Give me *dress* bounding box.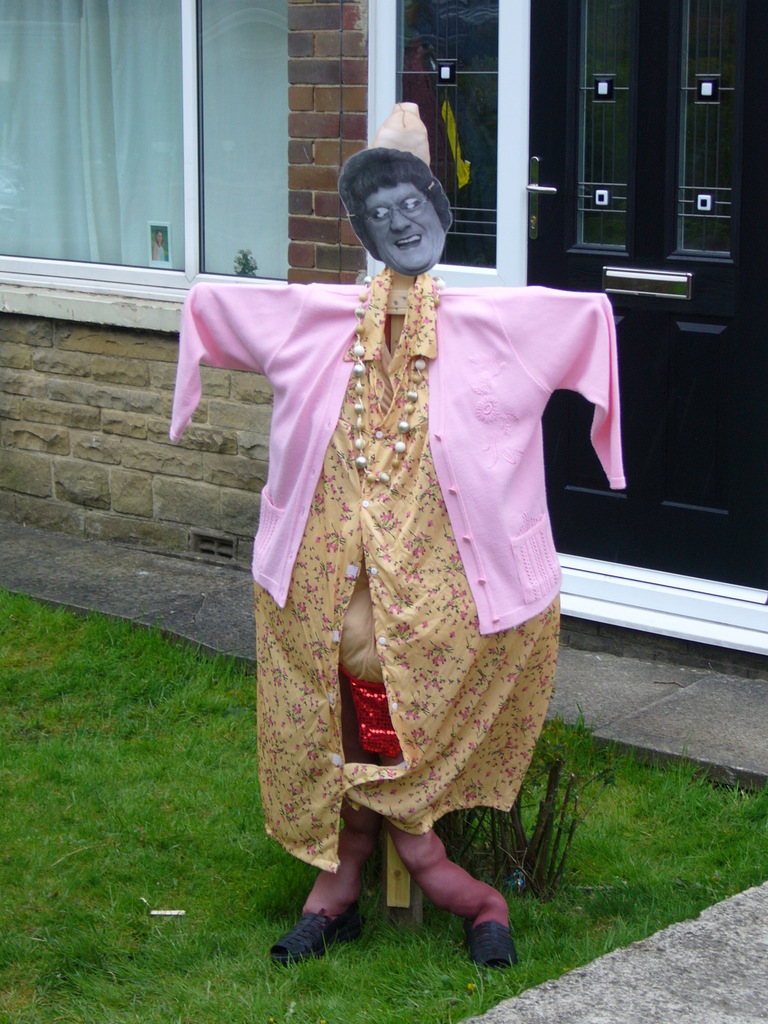
detection(254, 273, 558, 875).
